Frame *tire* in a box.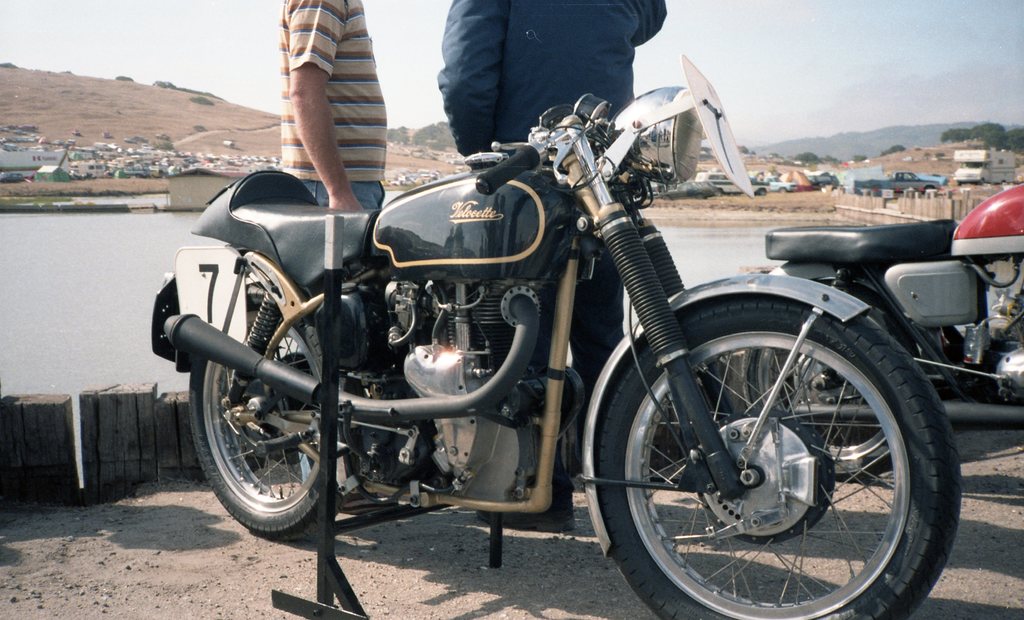
584/282/967/619.
